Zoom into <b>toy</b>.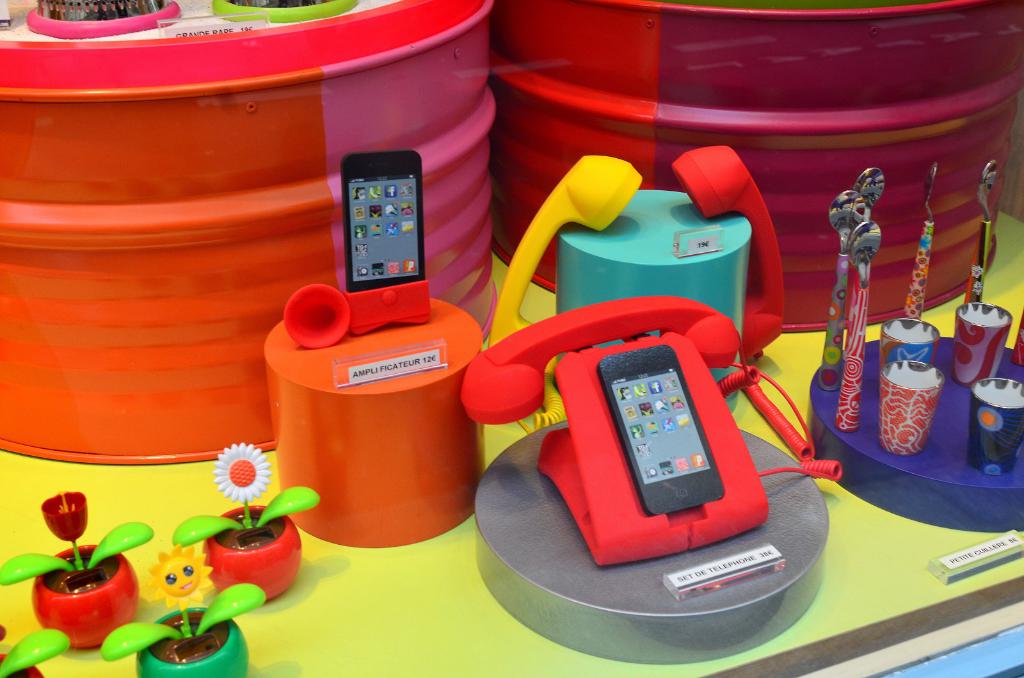
Zoom target: box(171, 442, 321, 608).
